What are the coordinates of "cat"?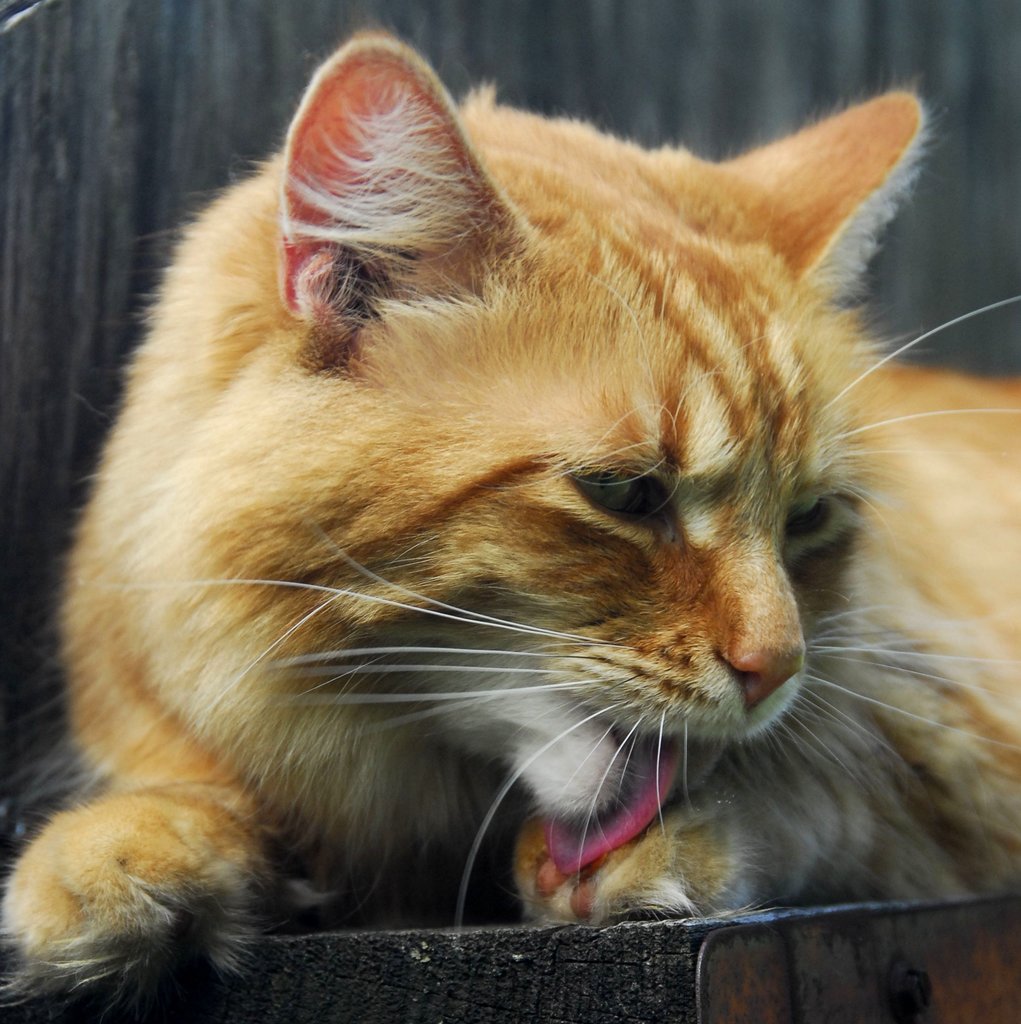
bbox(15, 35, 1020, 1003).
